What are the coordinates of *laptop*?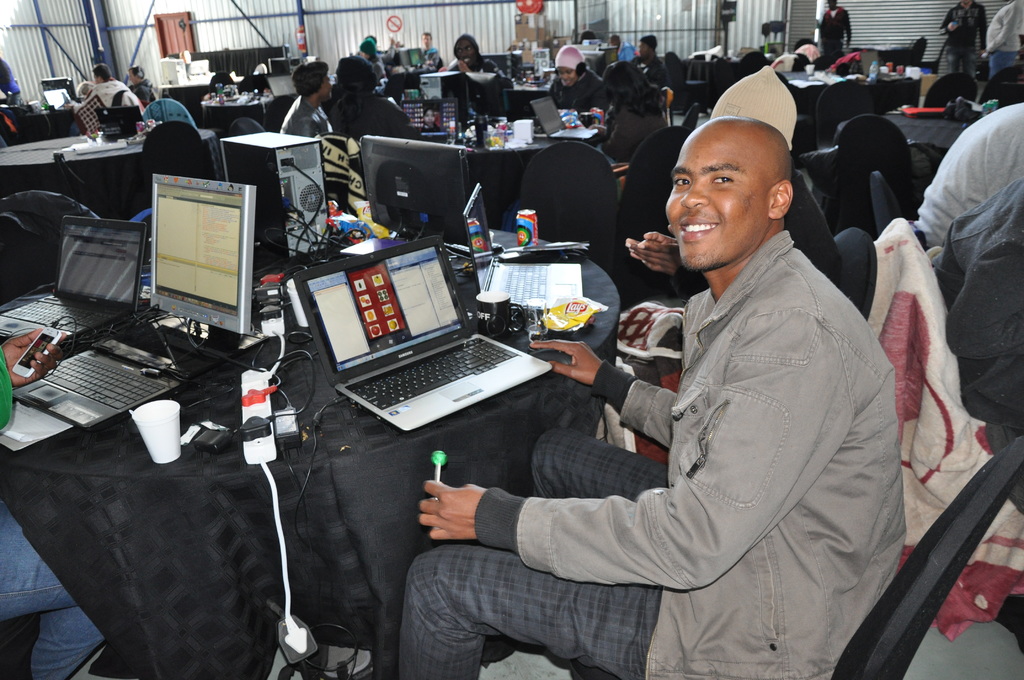
box(528, 94, 597, 142).
